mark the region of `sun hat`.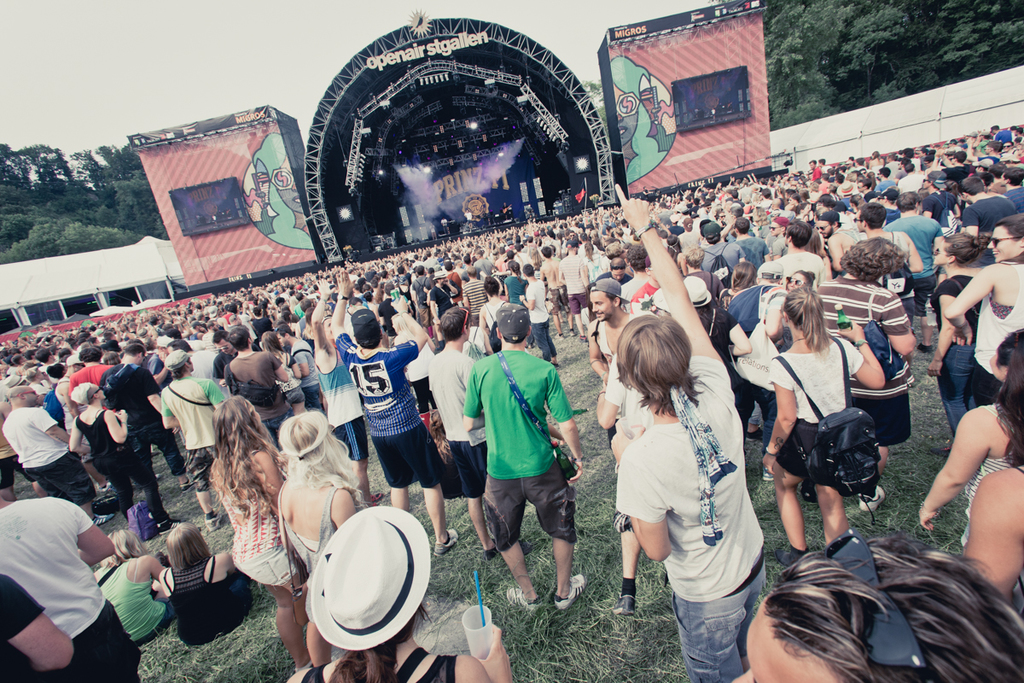
Region: [876, 182, 900, 201].
